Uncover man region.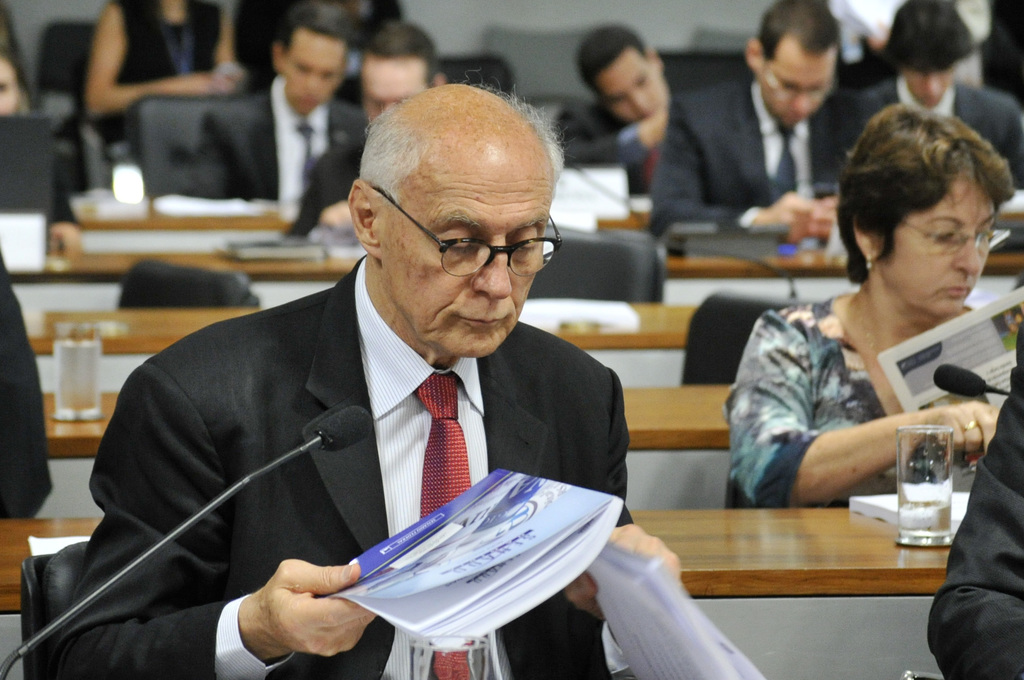
Uncovered: bbox(556, 29, 688, 186).
